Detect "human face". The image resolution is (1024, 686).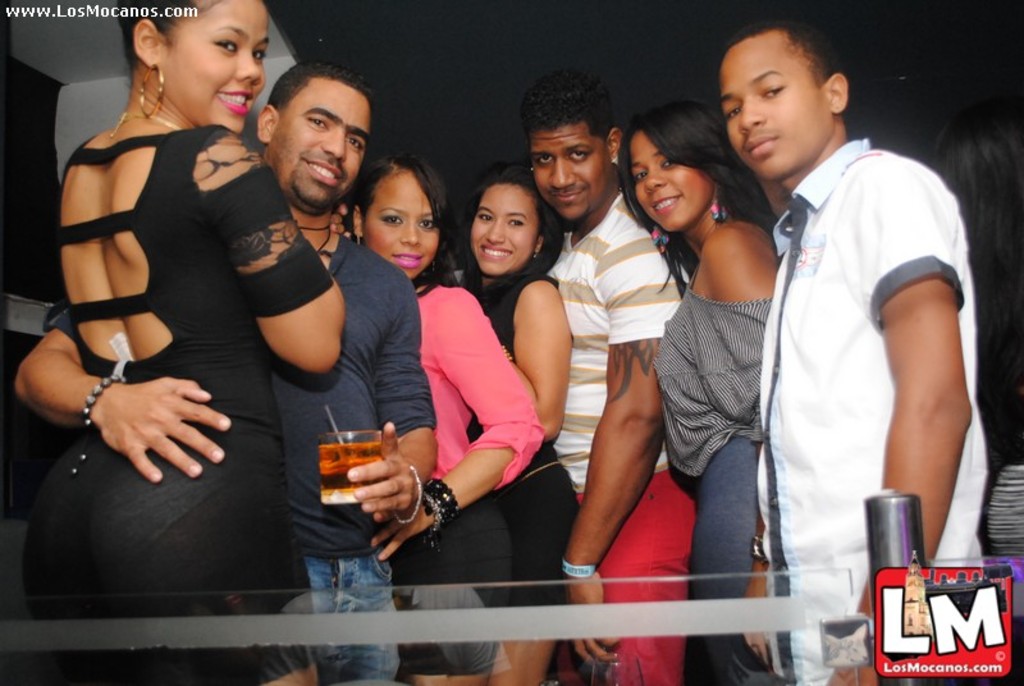
bbox(159, 0, 270, 131).
